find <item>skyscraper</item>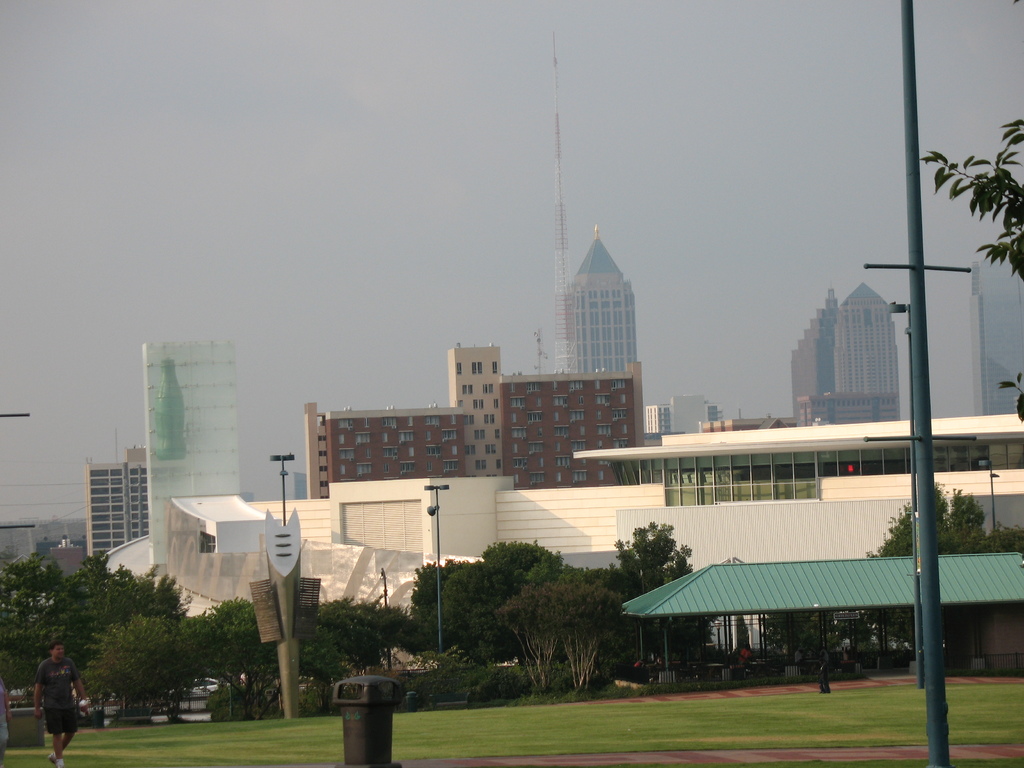
<box>965,246,1023,424</box>
